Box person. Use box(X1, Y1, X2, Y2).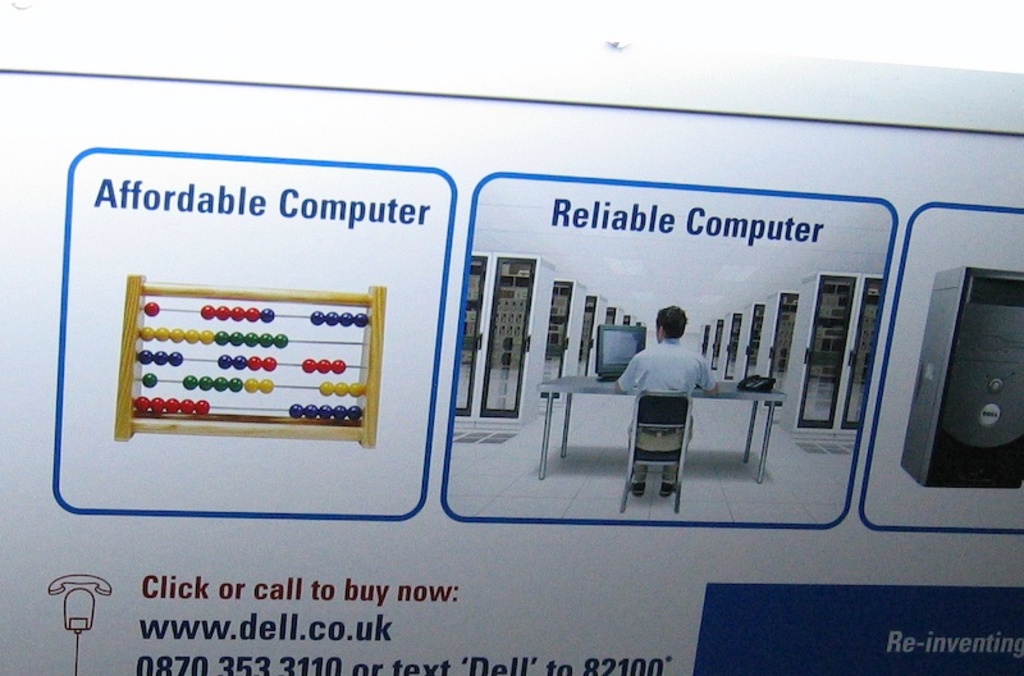
box(608, 307, 718, 493).
